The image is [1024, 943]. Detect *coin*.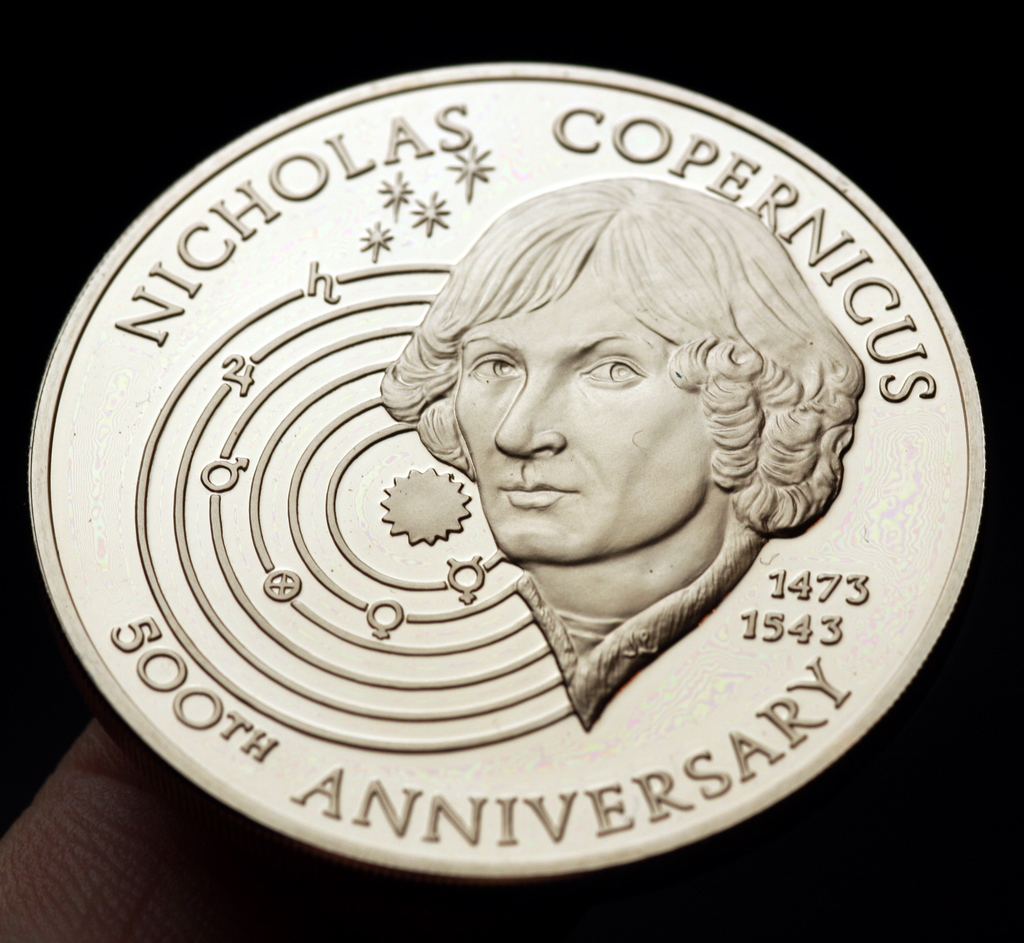
Detection: crop(19, 58, 995, 891).
